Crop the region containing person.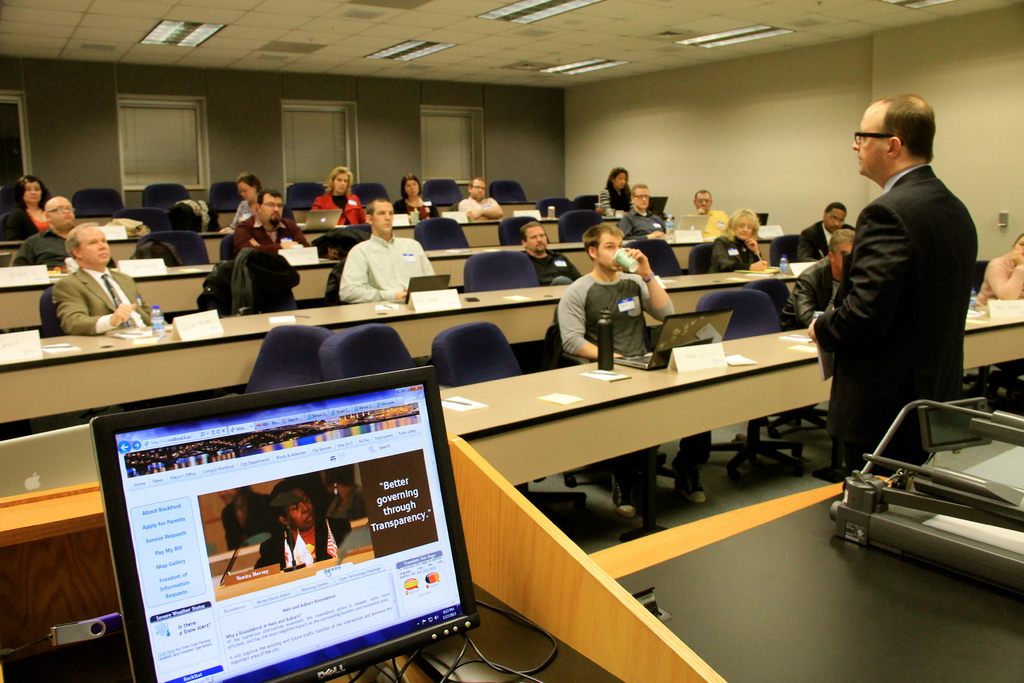
Crop region: (x1=703, y1=213, x2=770, y2=265).
